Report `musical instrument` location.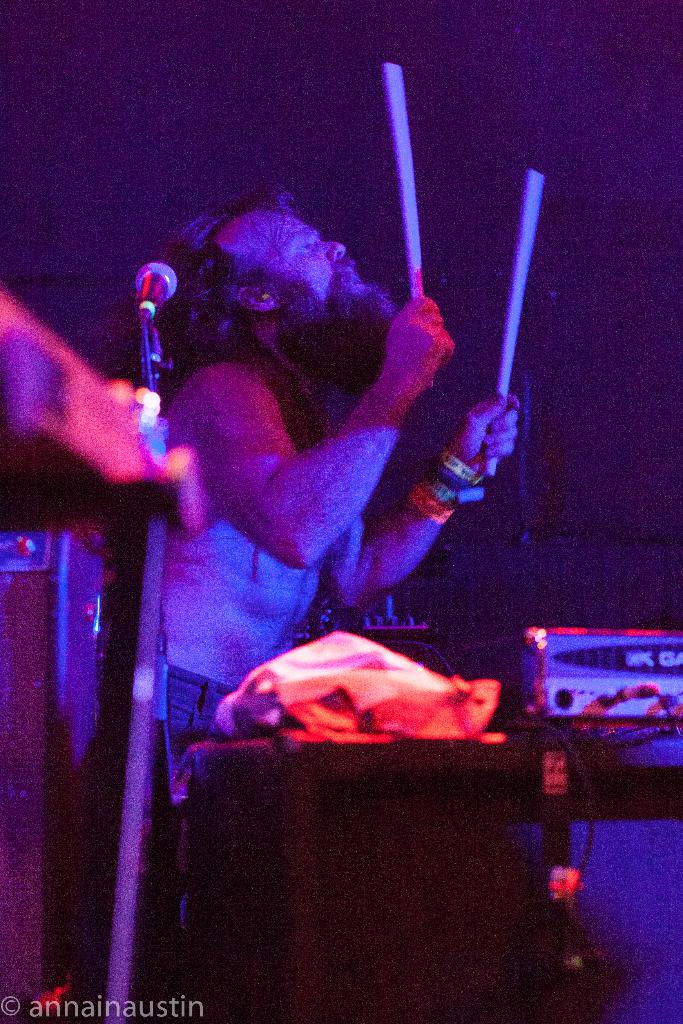
Report: [left=484, top=166, right=545, bottom=462].
